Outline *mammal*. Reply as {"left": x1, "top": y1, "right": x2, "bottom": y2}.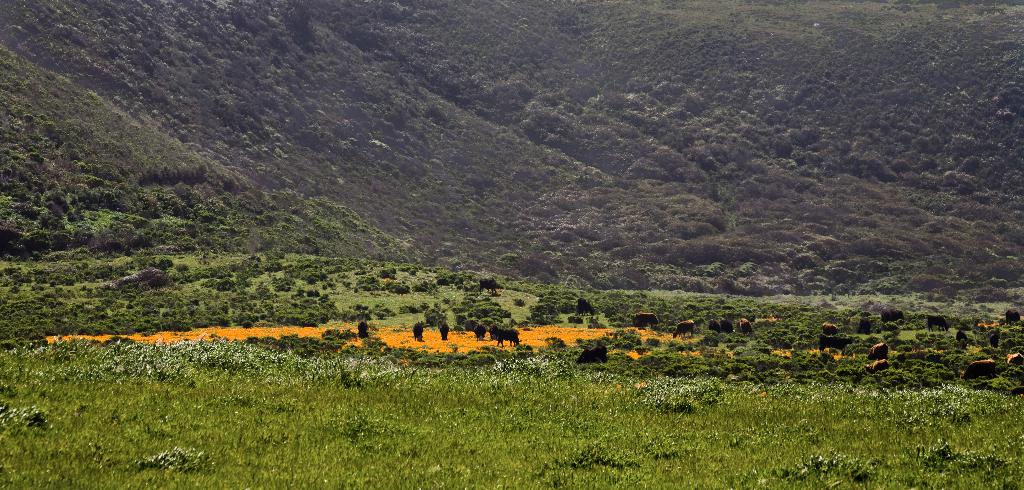
{"left": 704, "top": 316, "right": 724, "bottom": 332}.
